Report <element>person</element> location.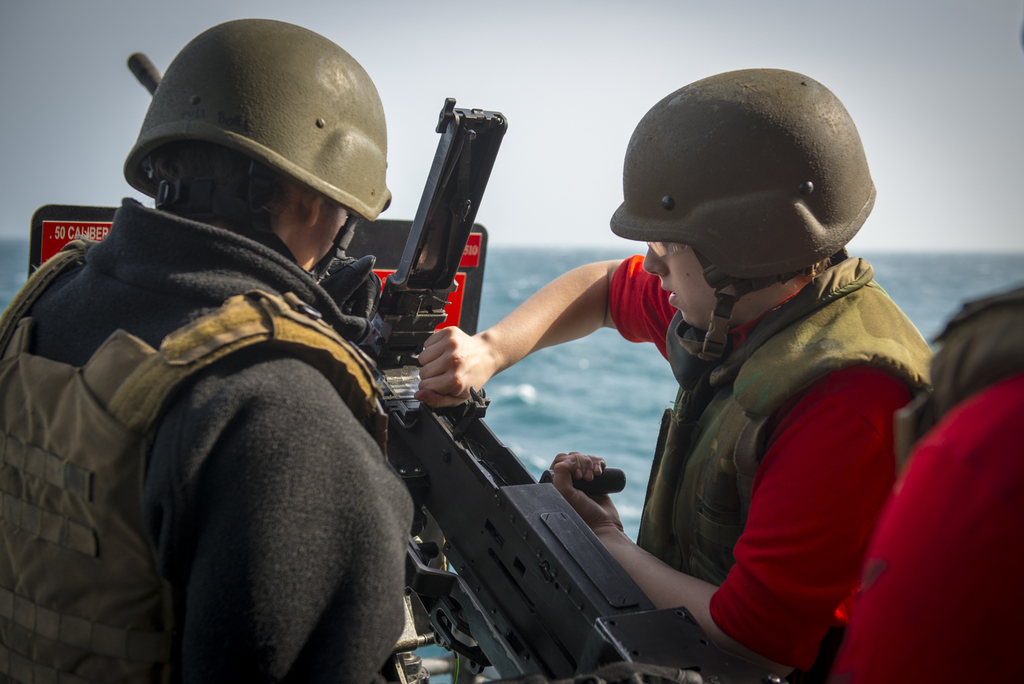
Report: crop(395, 96, 893, 683).
